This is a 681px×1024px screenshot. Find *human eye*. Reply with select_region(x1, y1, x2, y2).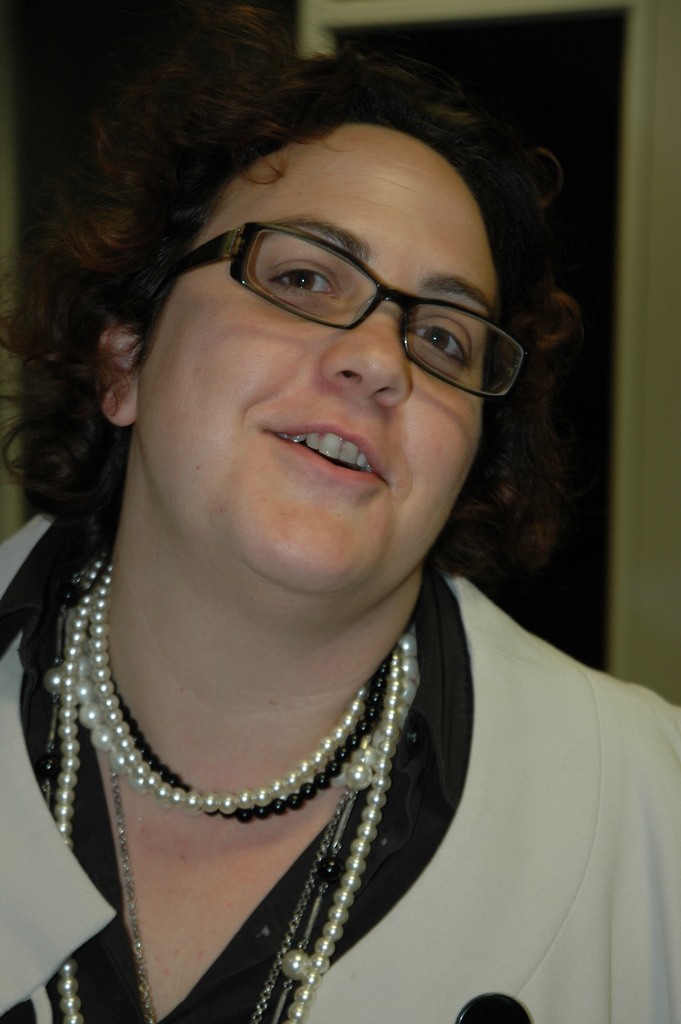
select_region(249, 245, 356, 304).
